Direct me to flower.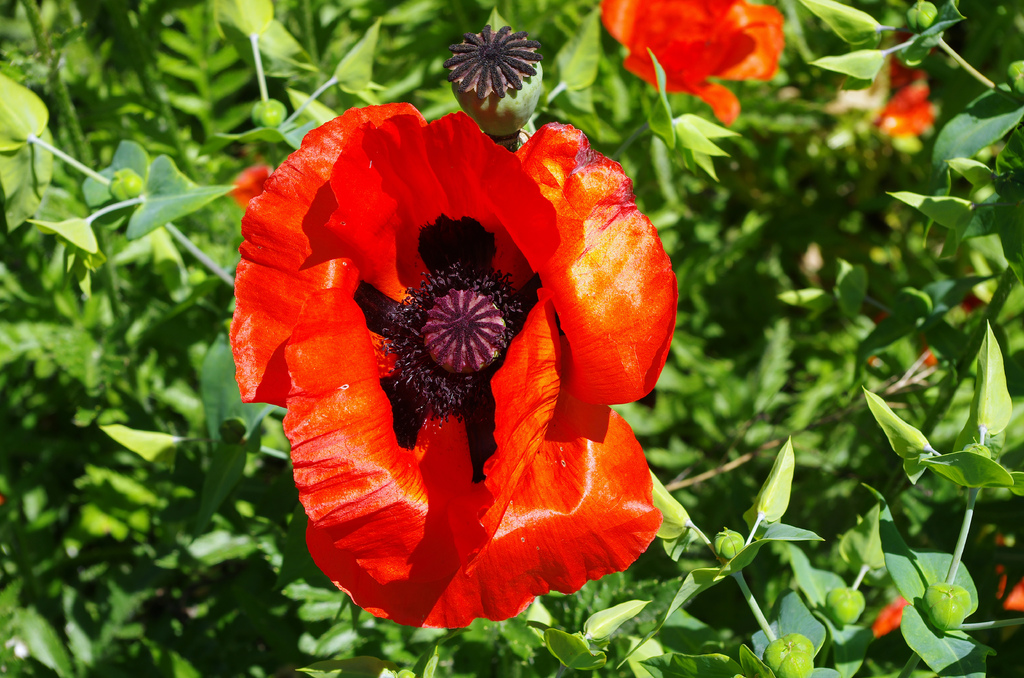
Direction: 596:0:783:125.
